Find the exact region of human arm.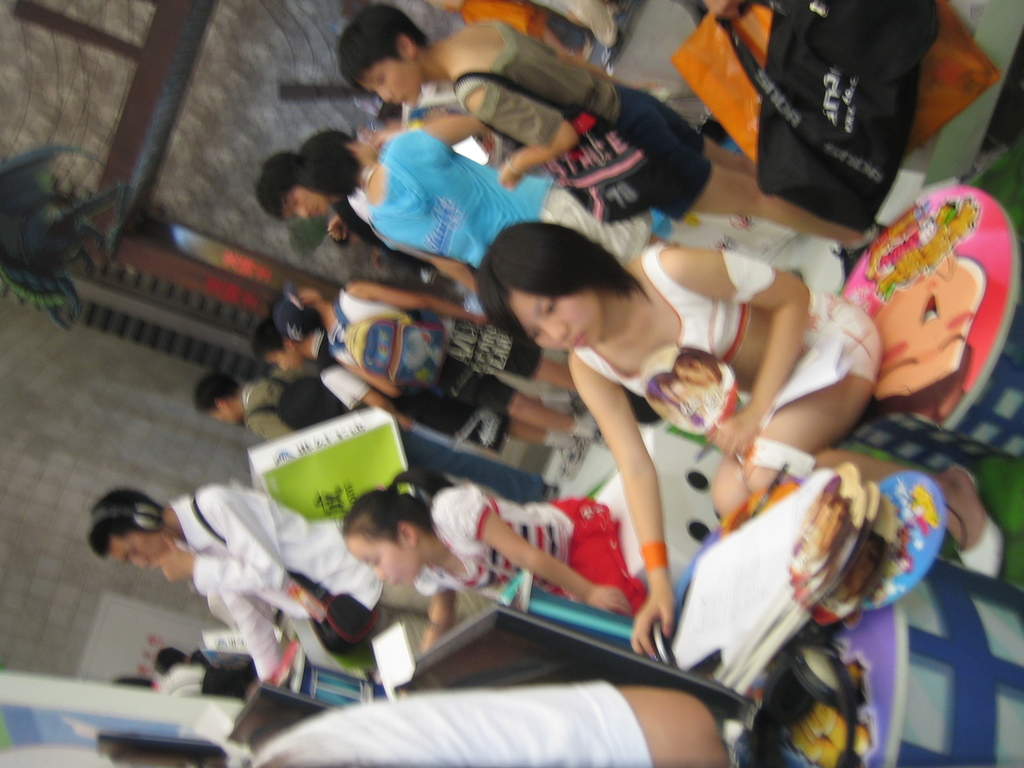
Exact region: left=219, top=590, right=287, bottom=685.
